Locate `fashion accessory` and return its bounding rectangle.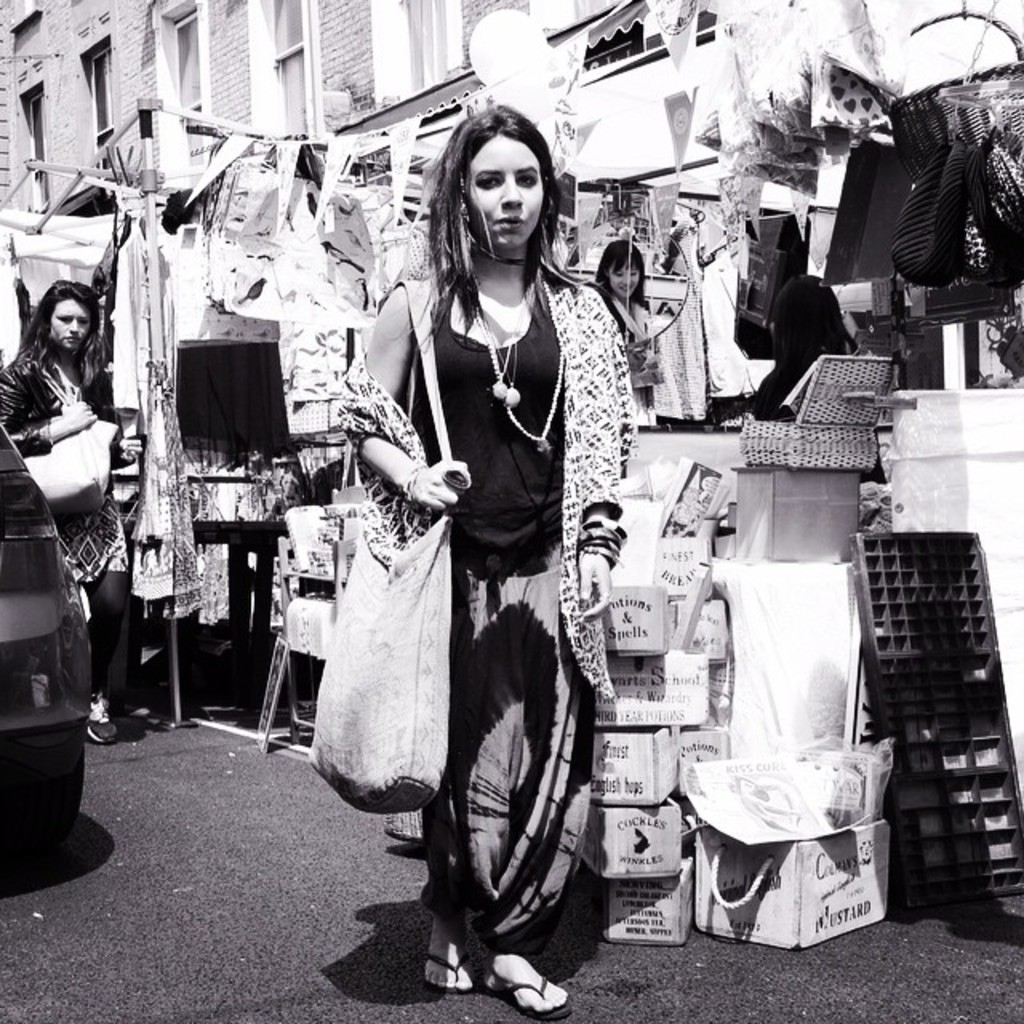
BBox(488, 976, 574, 1022).
